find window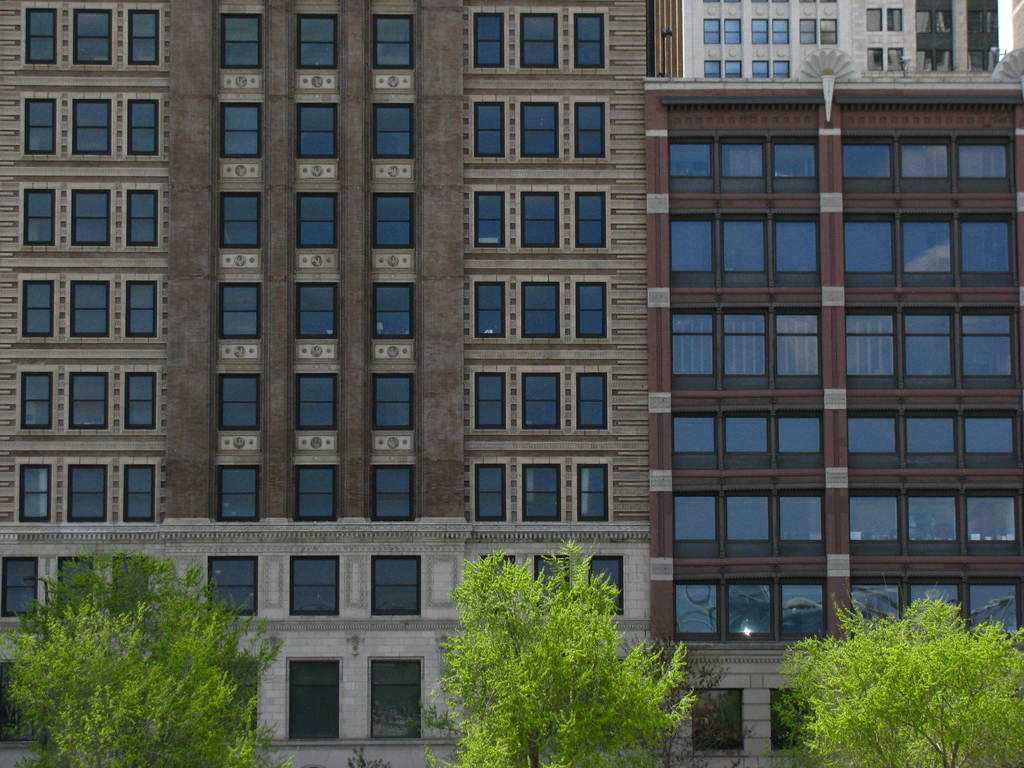
(518, 371, 562, 434)
